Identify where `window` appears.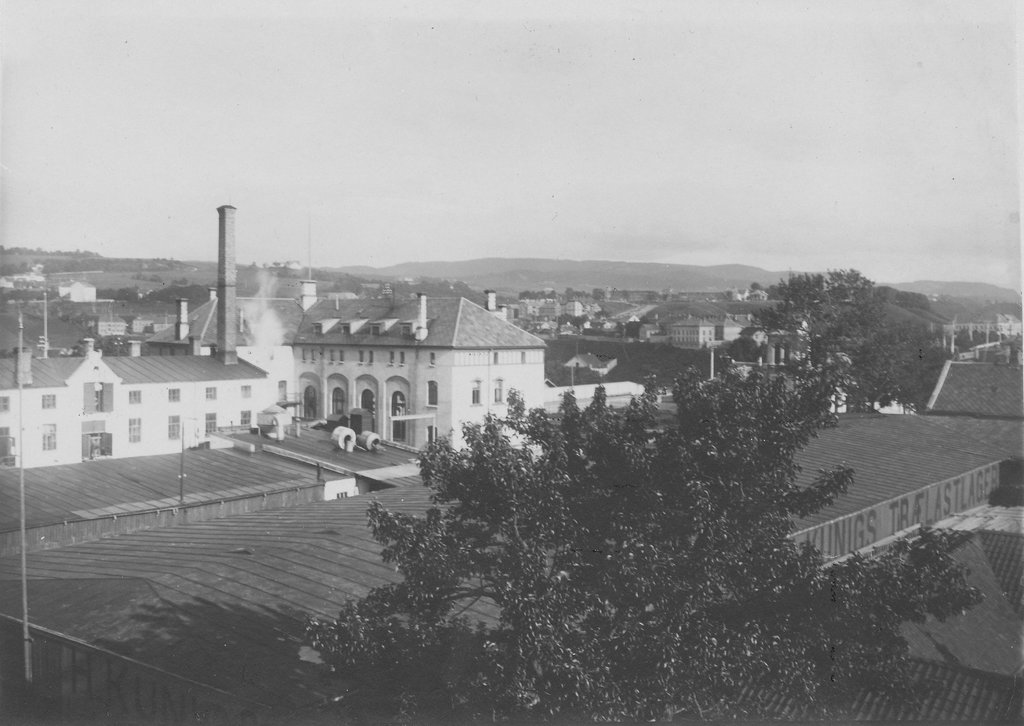
Appears at <region>1, 395, 12, 412</region>.
